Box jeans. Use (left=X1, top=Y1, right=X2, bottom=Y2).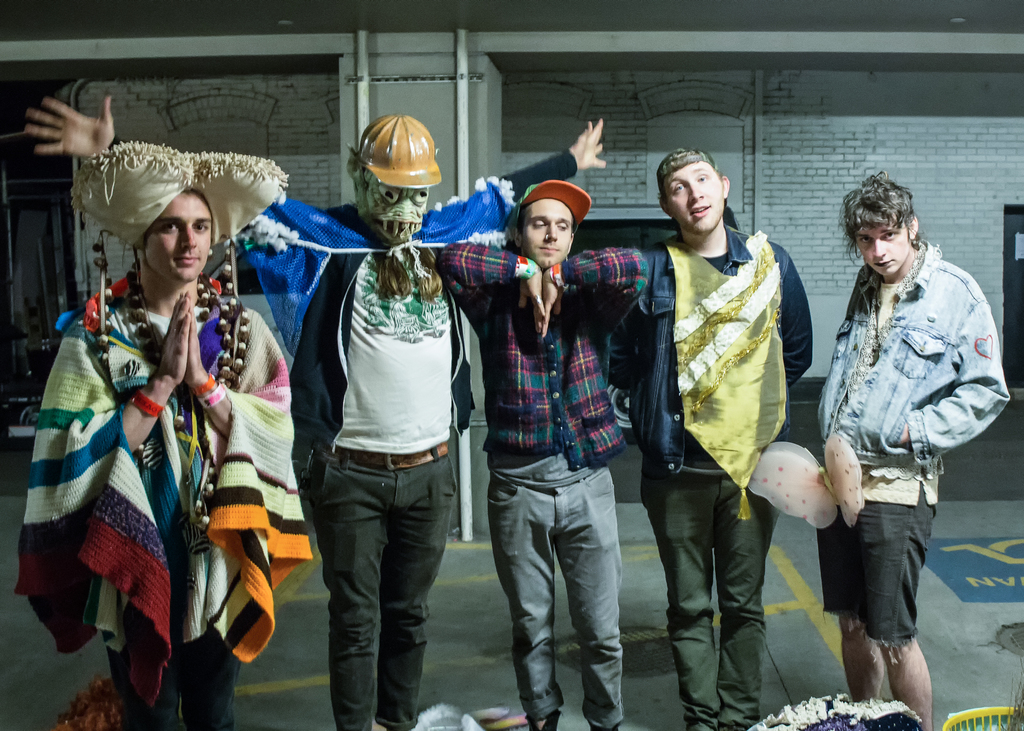
(left=809, top=497, right=939, bottom=647).
